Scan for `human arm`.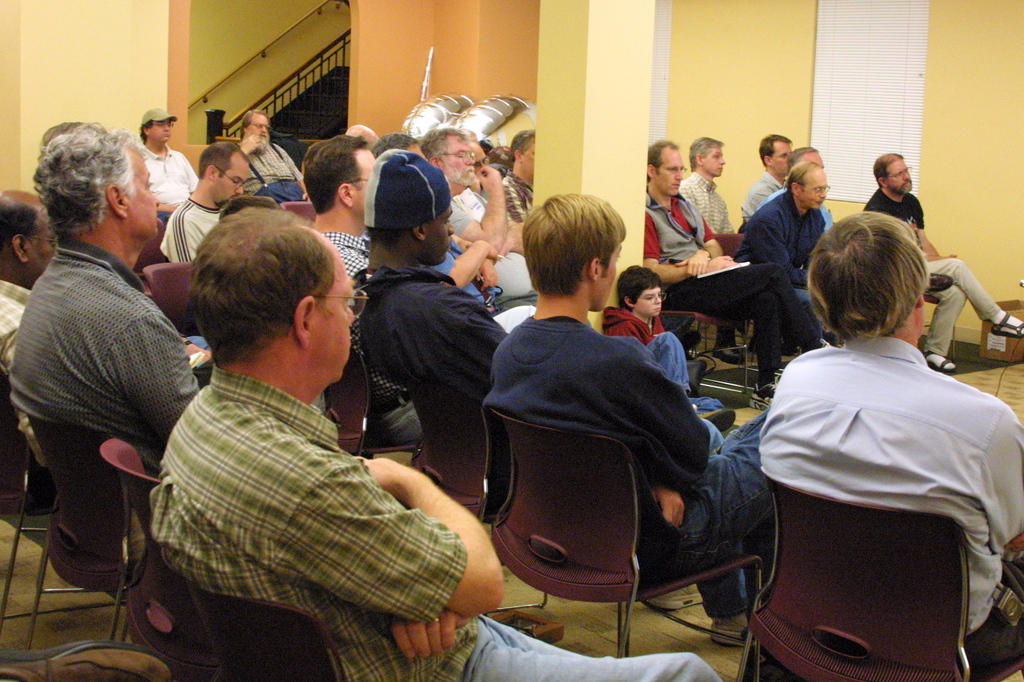
Scan result: [left=237, top=133, right=254, bottom=150].
